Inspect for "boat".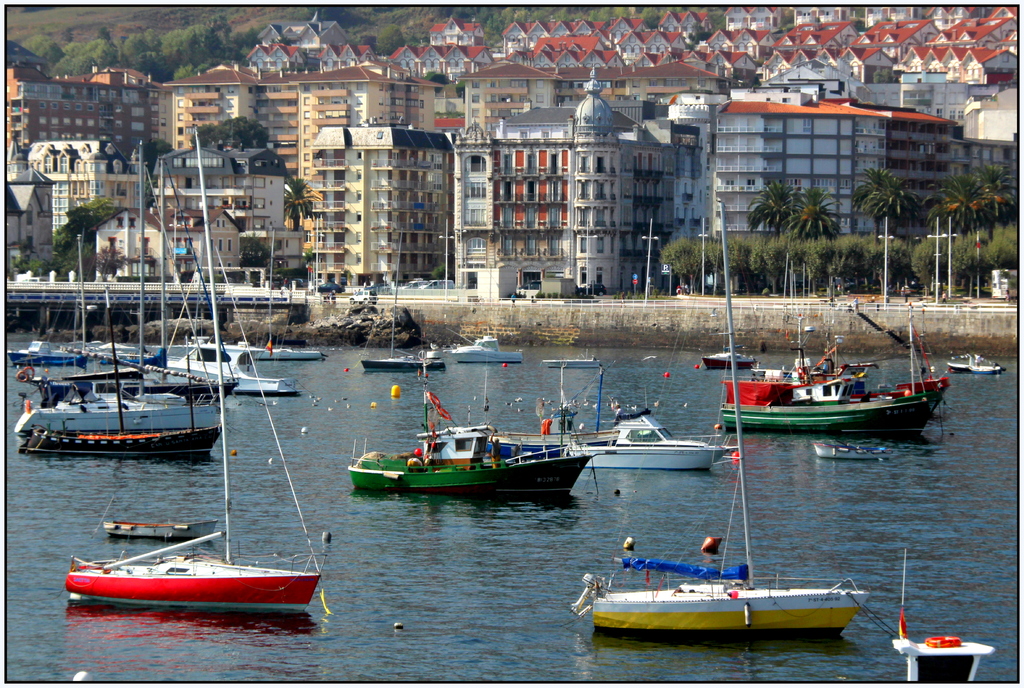
Inspection: box=[721, 308, 934, 434].
